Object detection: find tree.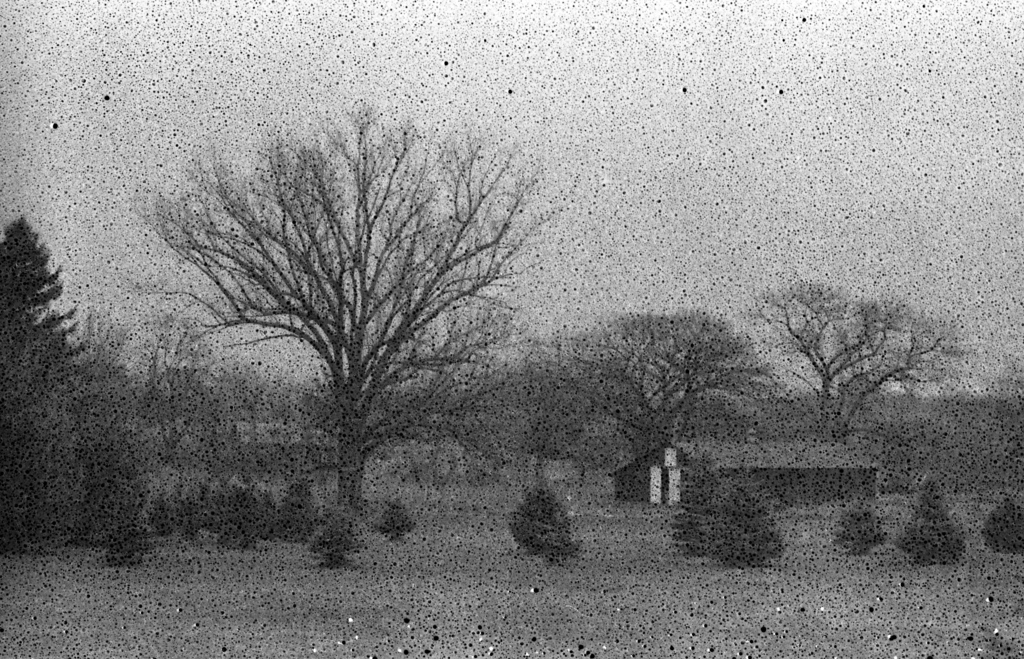
(left=170, top=85, right=528, bottom=555).
